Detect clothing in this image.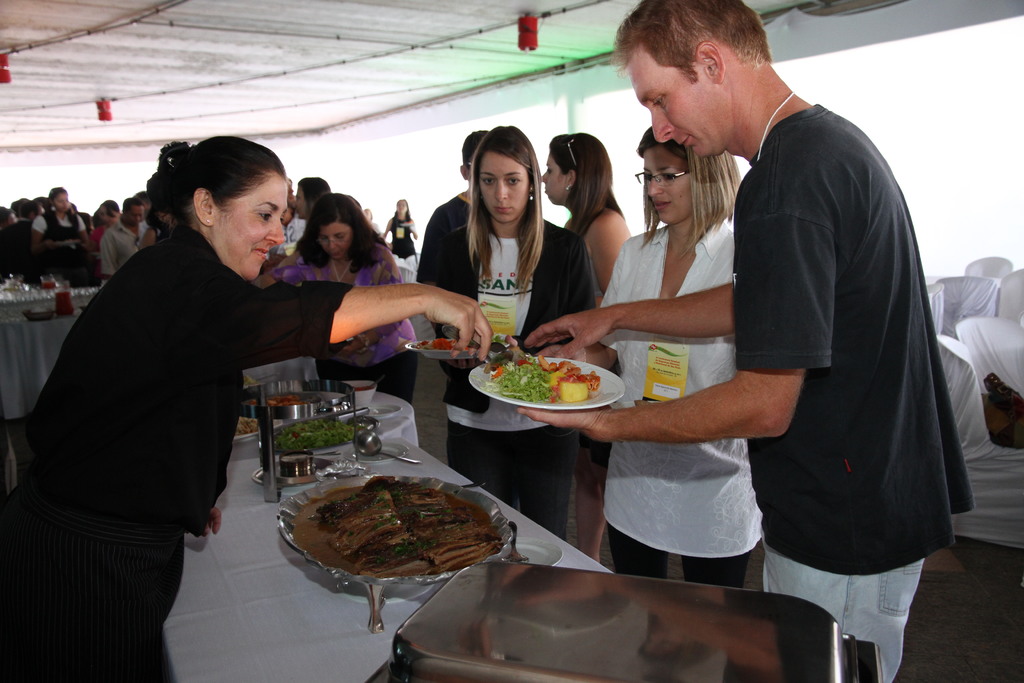
Detection: (273, 240, 419, 413).
